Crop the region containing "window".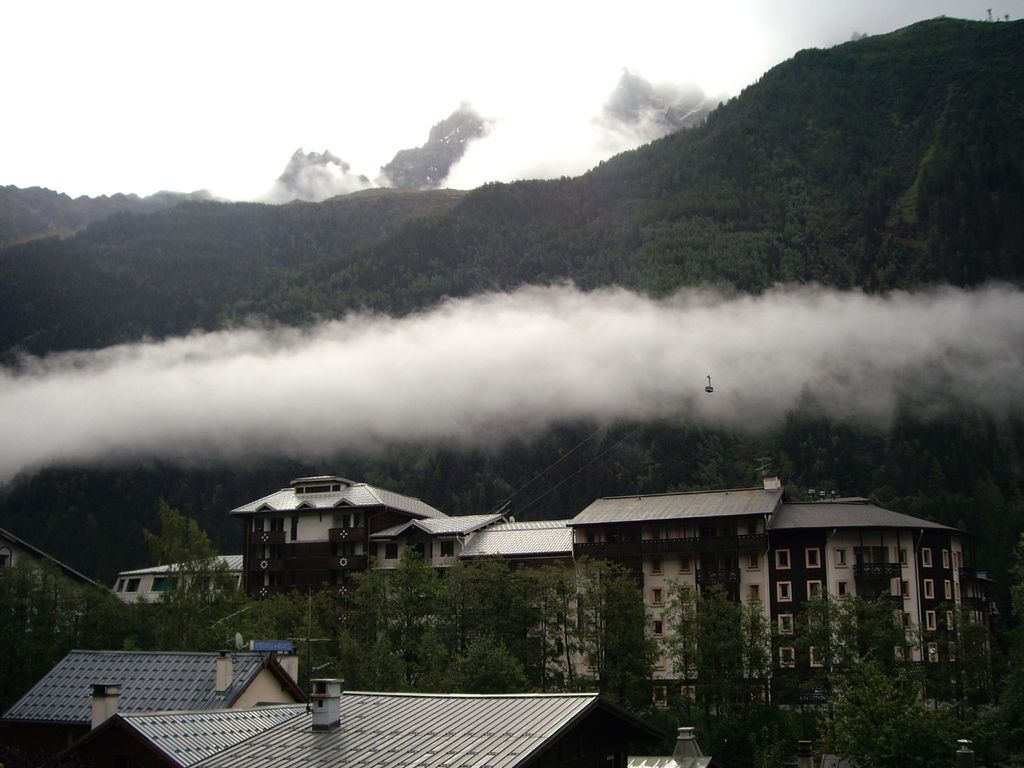
Crop region: <region>681, 556, 692, 574</region>.
